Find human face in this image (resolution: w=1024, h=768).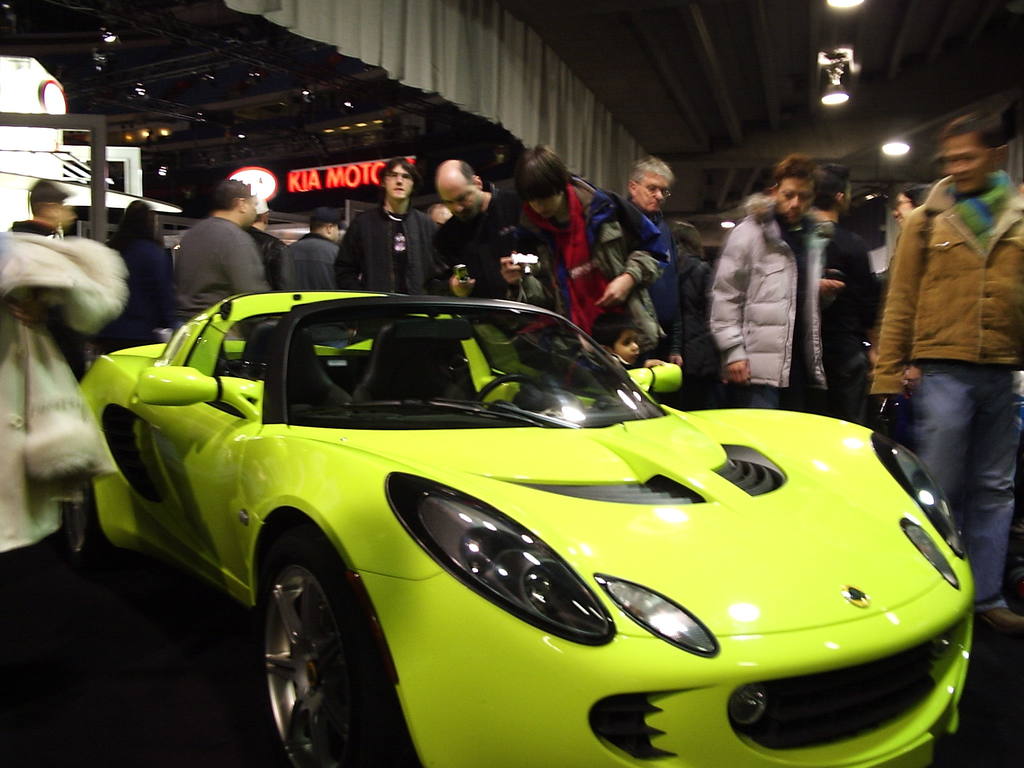
<region>392, 159, 413, 199</region>.
